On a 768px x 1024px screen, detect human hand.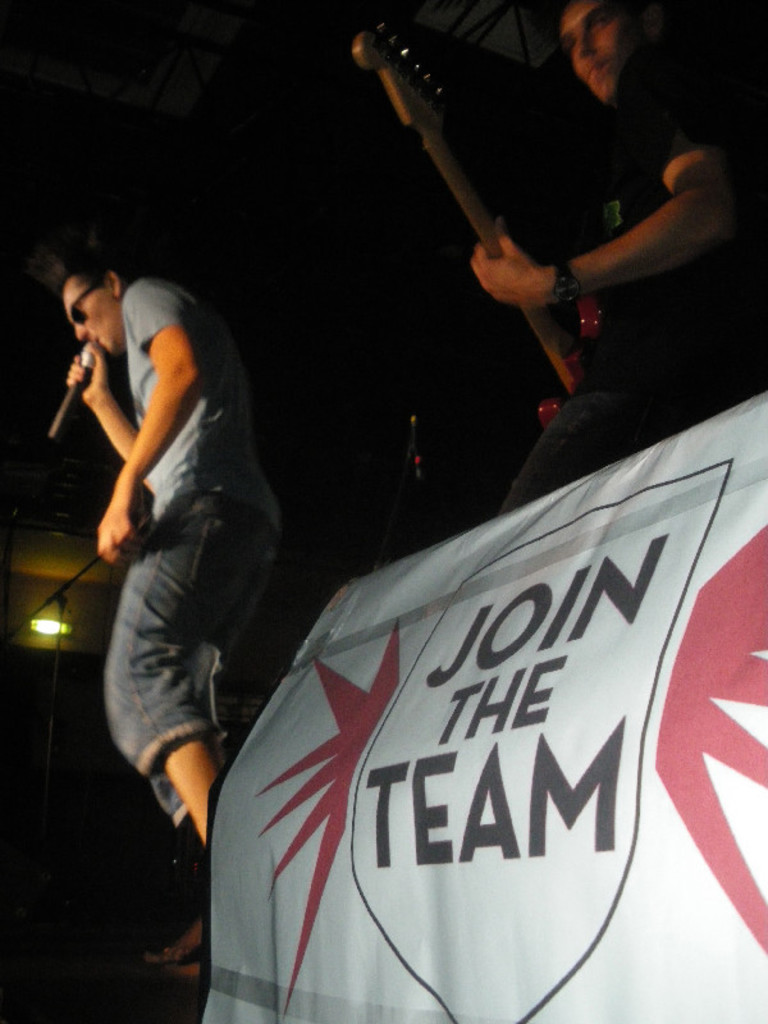
select_region(95, 499, 138, 570).
